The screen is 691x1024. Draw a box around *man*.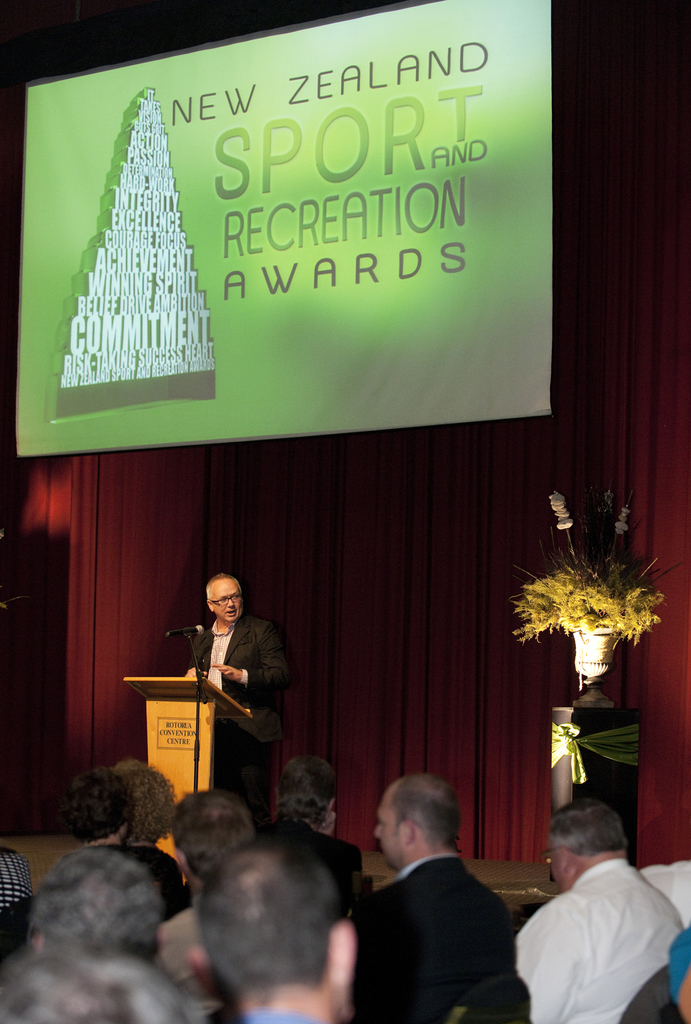
x1=511, y1=796, x2=684, y2=1023.
